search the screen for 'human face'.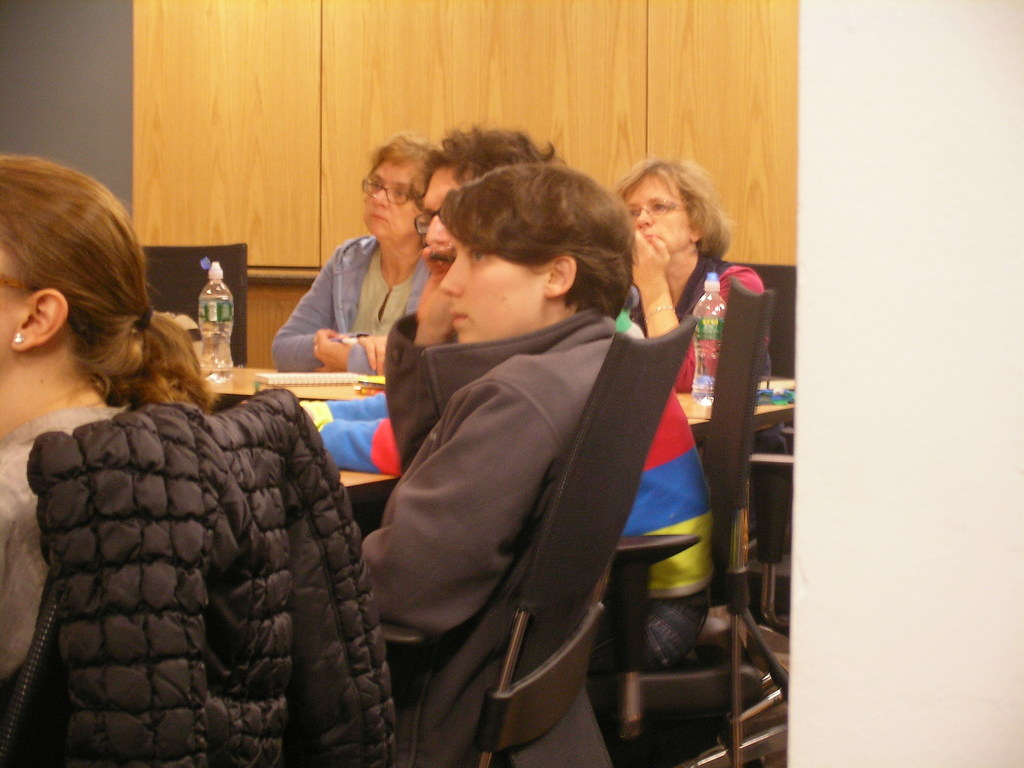
Found at [x1=412, y1=151, x2=494, y2=262].
